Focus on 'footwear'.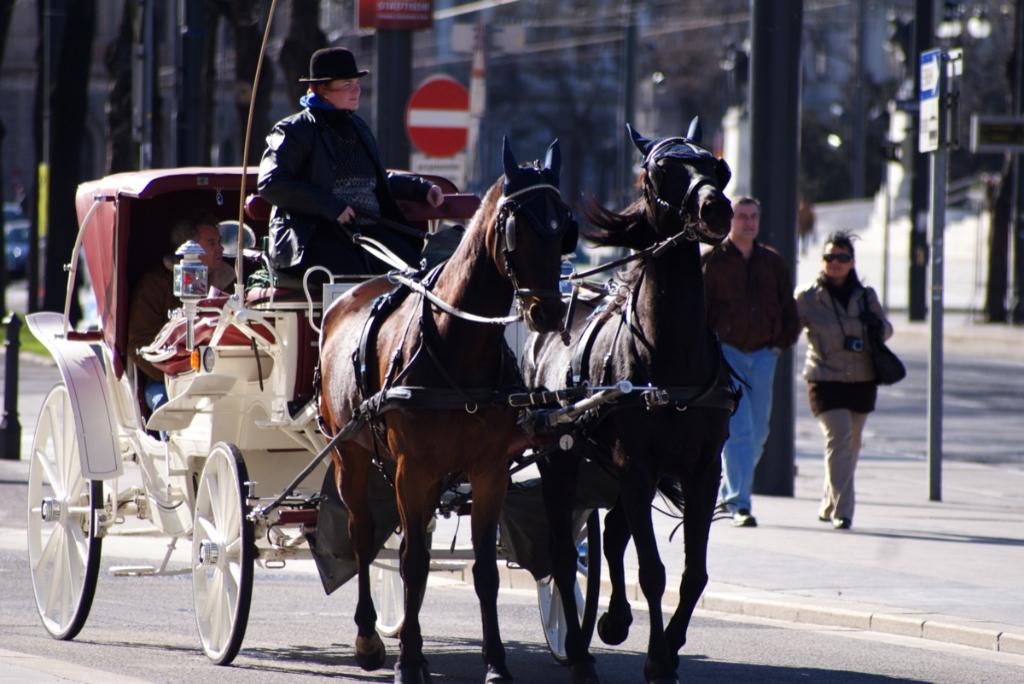
Focused at box(735, 508, 759, 527).
